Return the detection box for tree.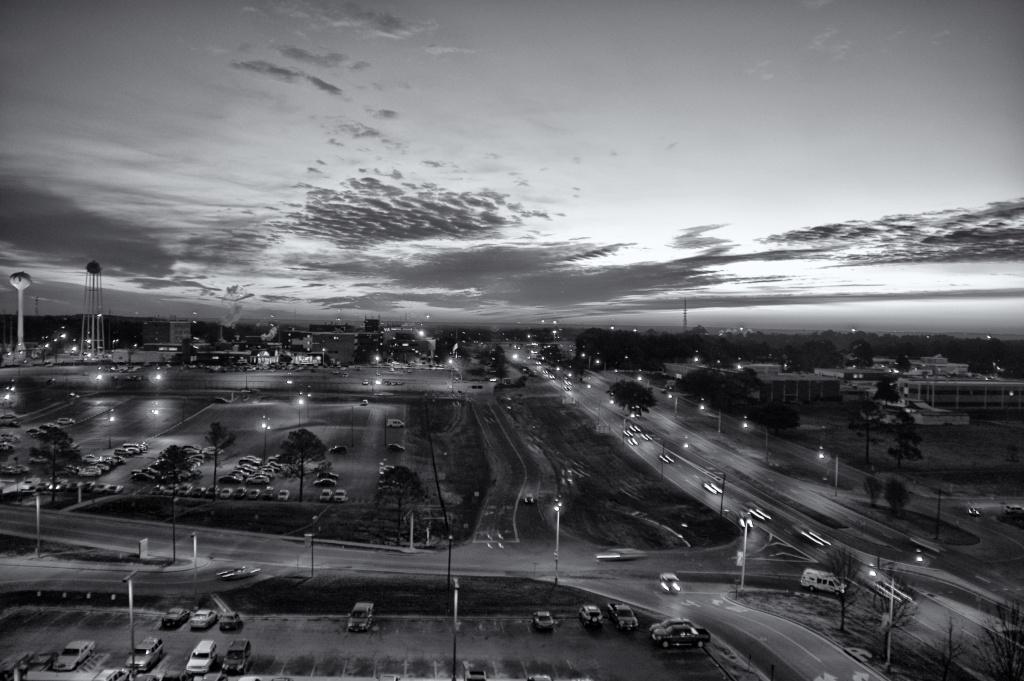
860:556:926:662.
